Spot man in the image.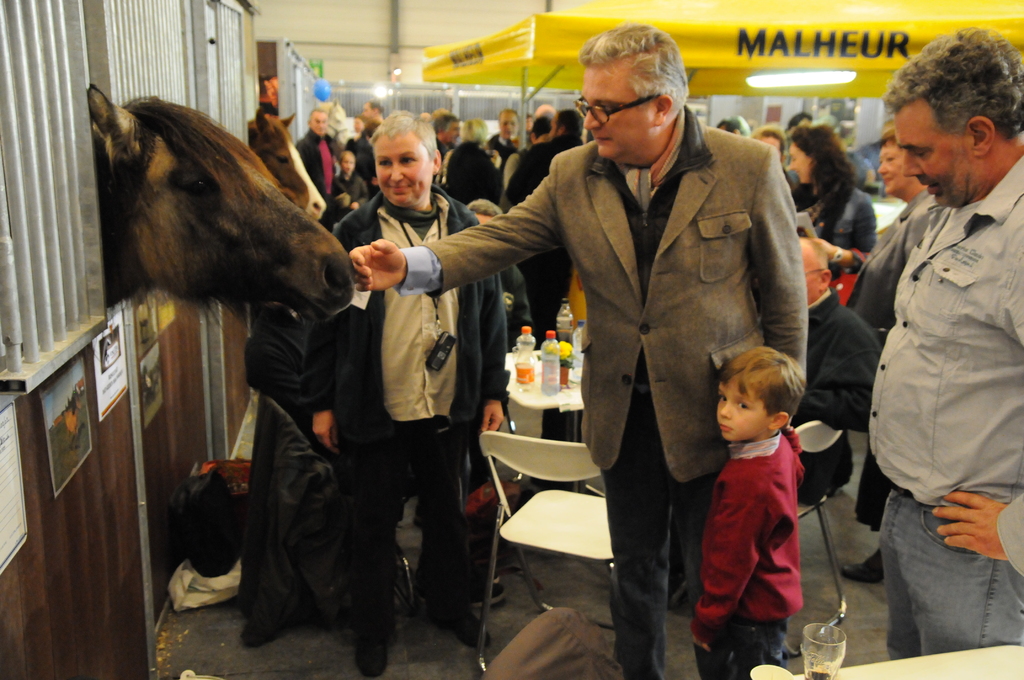
man found at 342 17 812 679.
